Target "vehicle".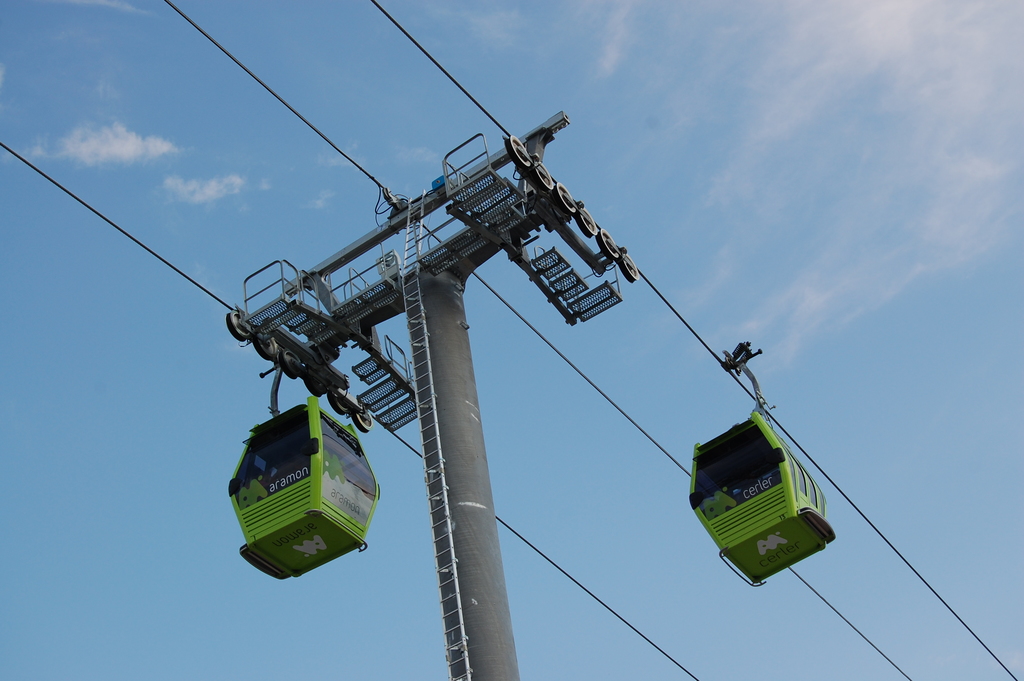
Target region: l=697, t=399, r=841, b=575.
